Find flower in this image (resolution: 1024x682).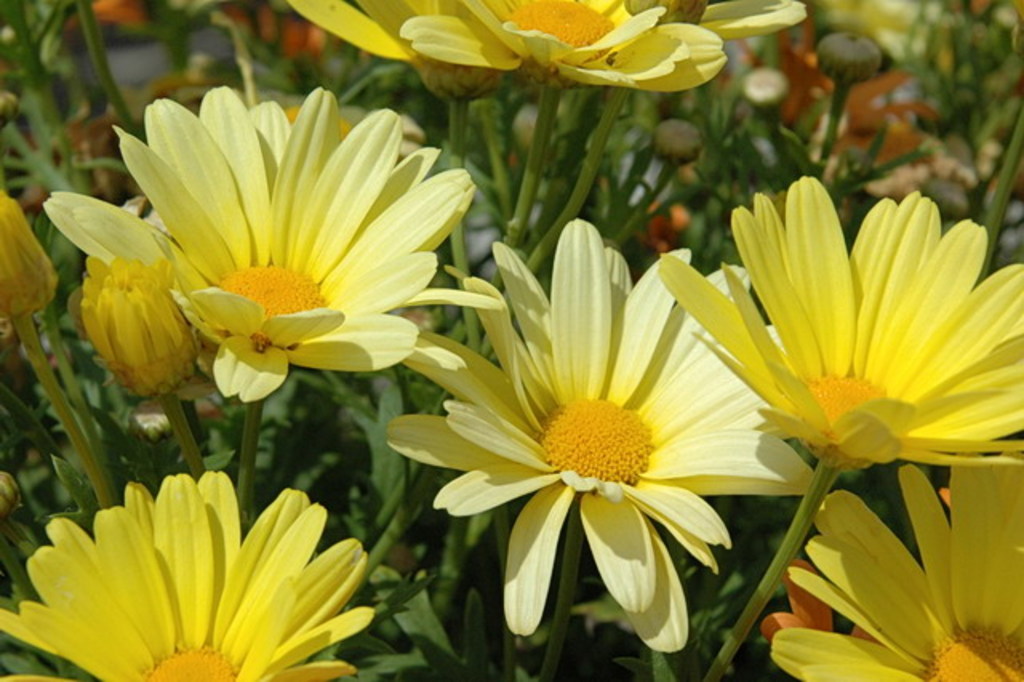
[left=0, top=466, right=373, bottom=680].
